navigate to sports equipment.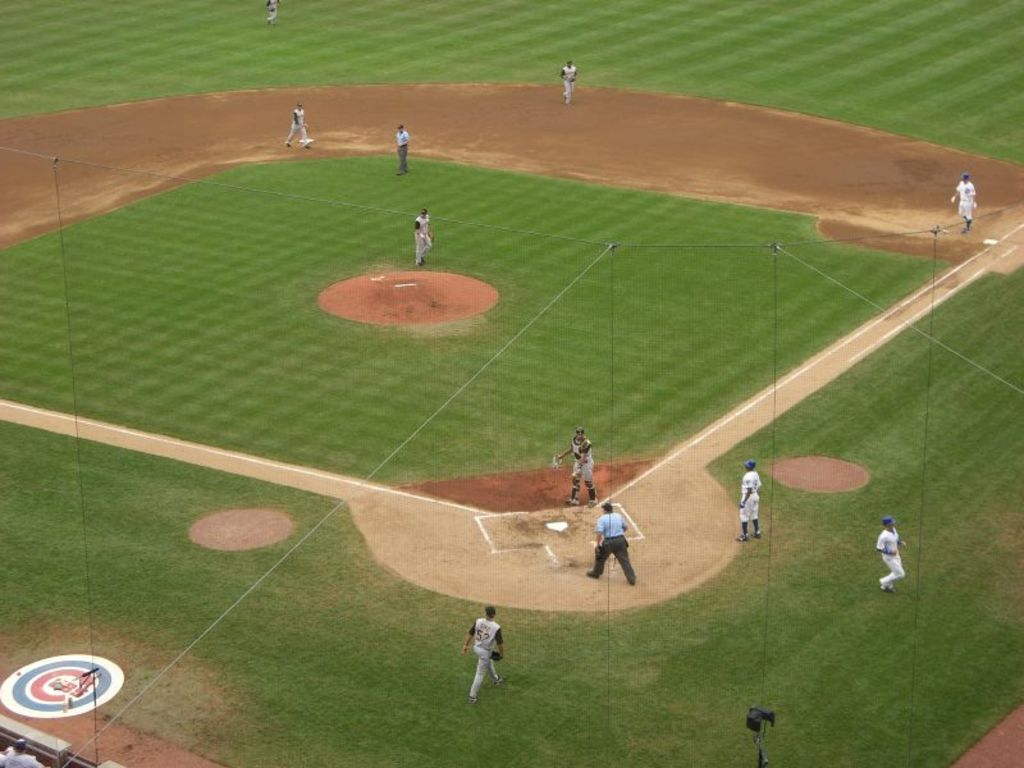
Navigation target: {"x1": 586, "y1": 481, "x2": 598, "y2": 508}.
